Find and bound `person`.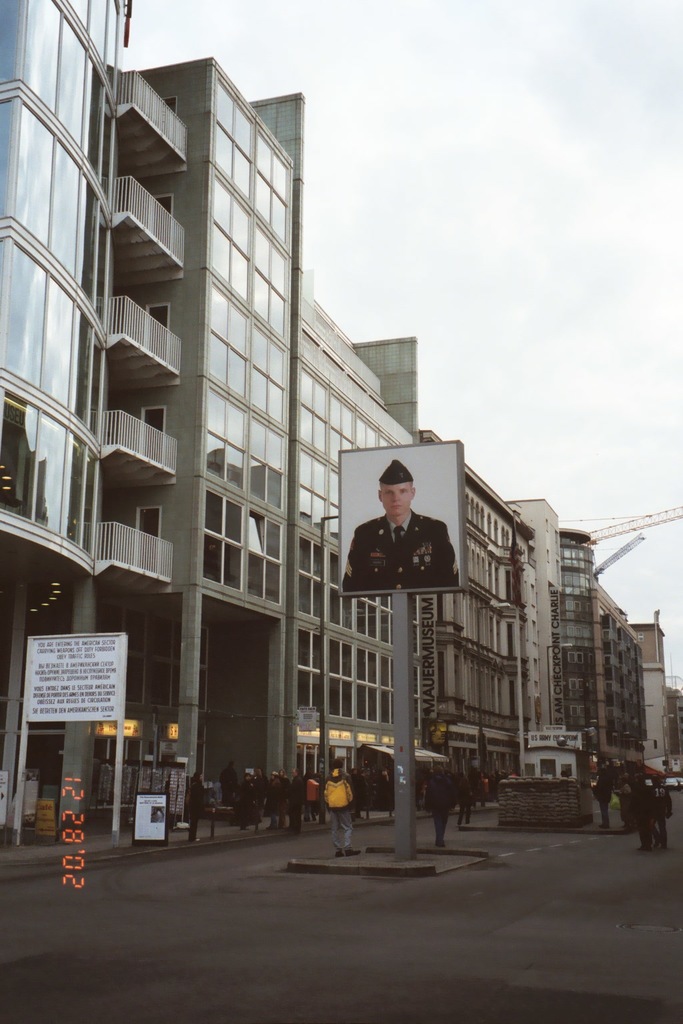
Bound: detection(190, 772, 202, 842).
